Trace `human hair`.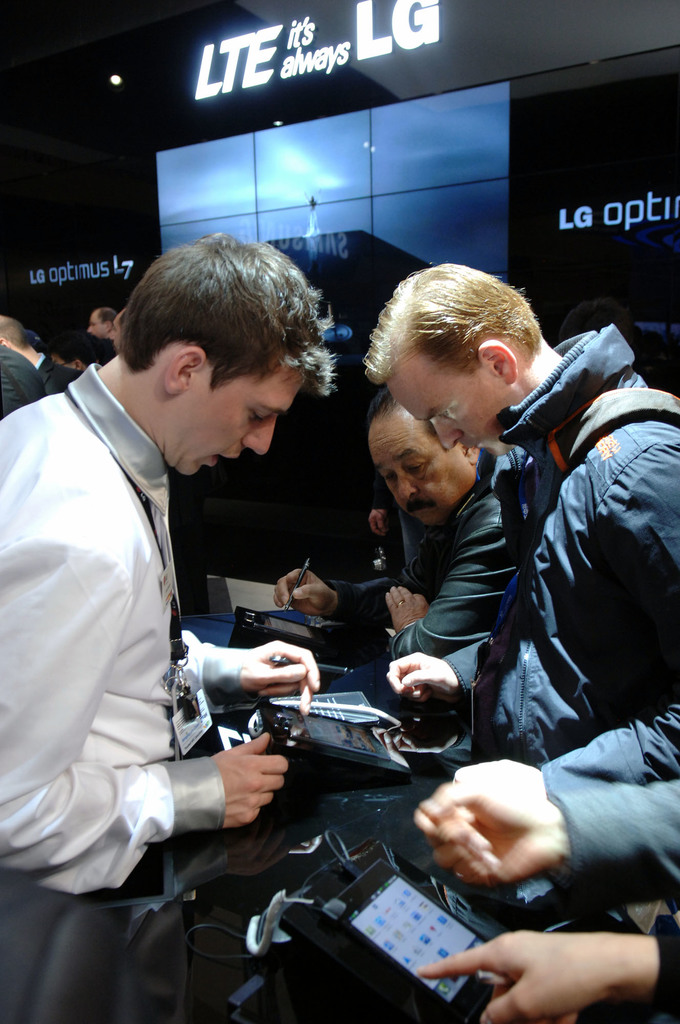
Traced to [x1=350, y1=260, x2=547, y2=388].
